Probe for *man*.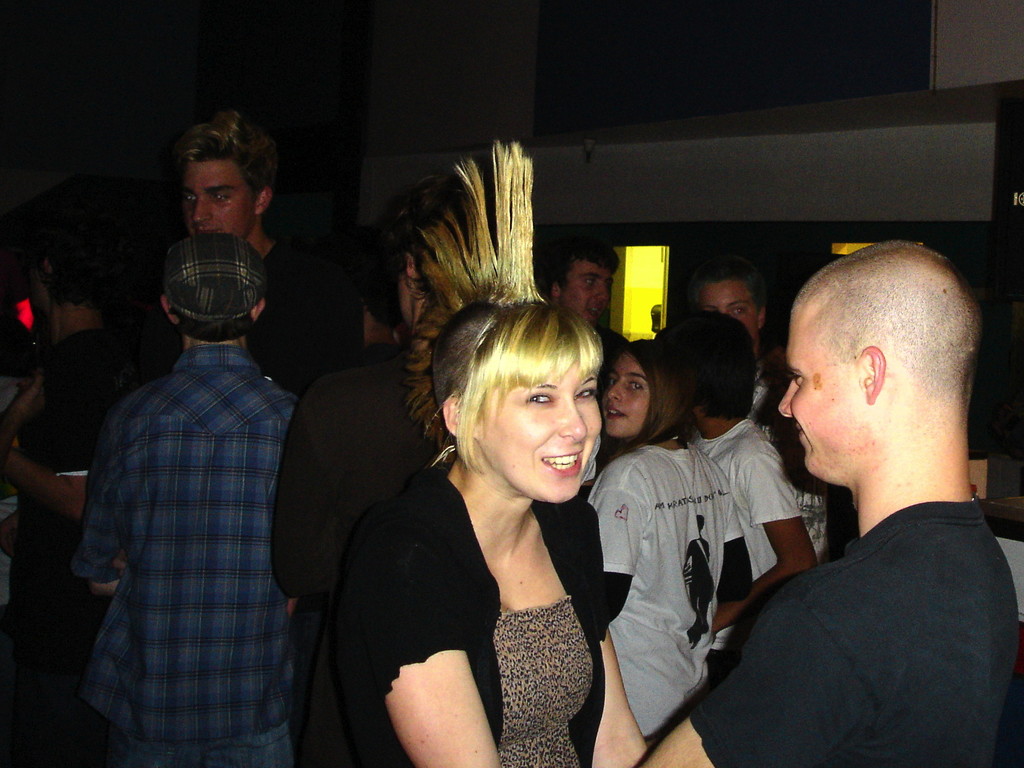
Probe result: box=[689, 257, 839, 543].
